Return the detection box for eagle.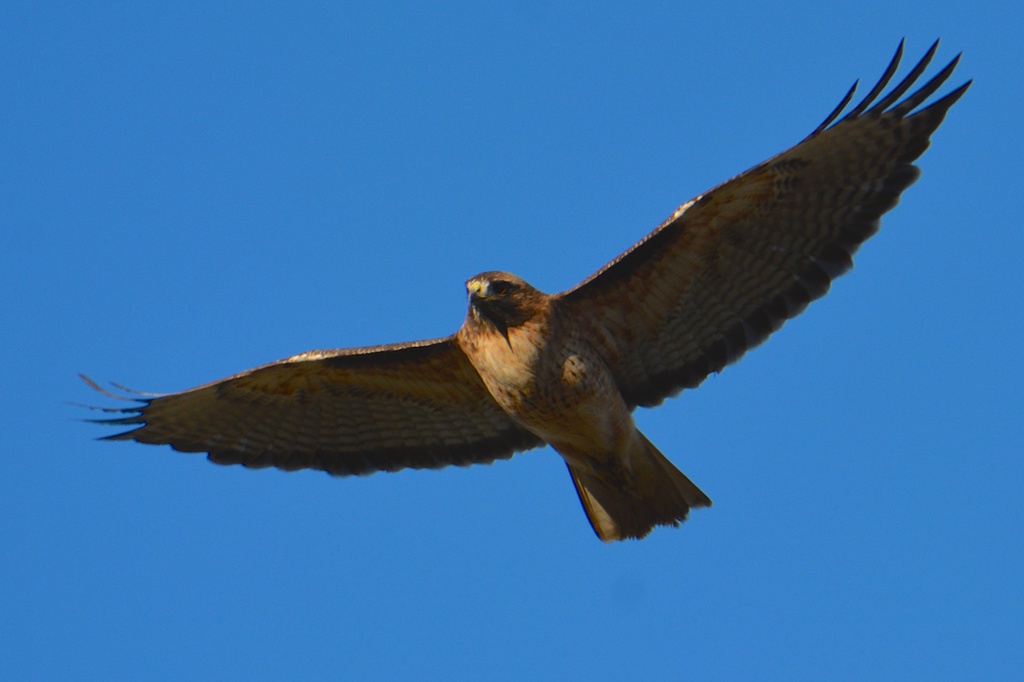
bbox=[60, 34, 979, 554].
